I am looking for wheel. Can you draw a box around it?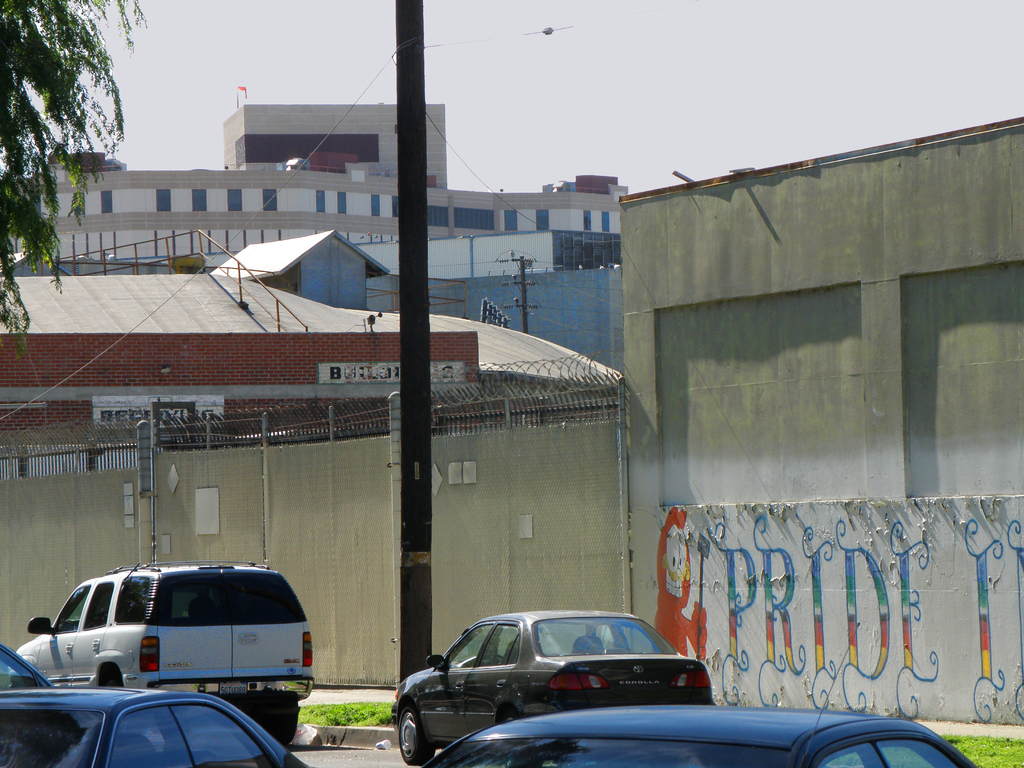
Sure, the bounding box is l=100, t=664, r=125, b=687.
